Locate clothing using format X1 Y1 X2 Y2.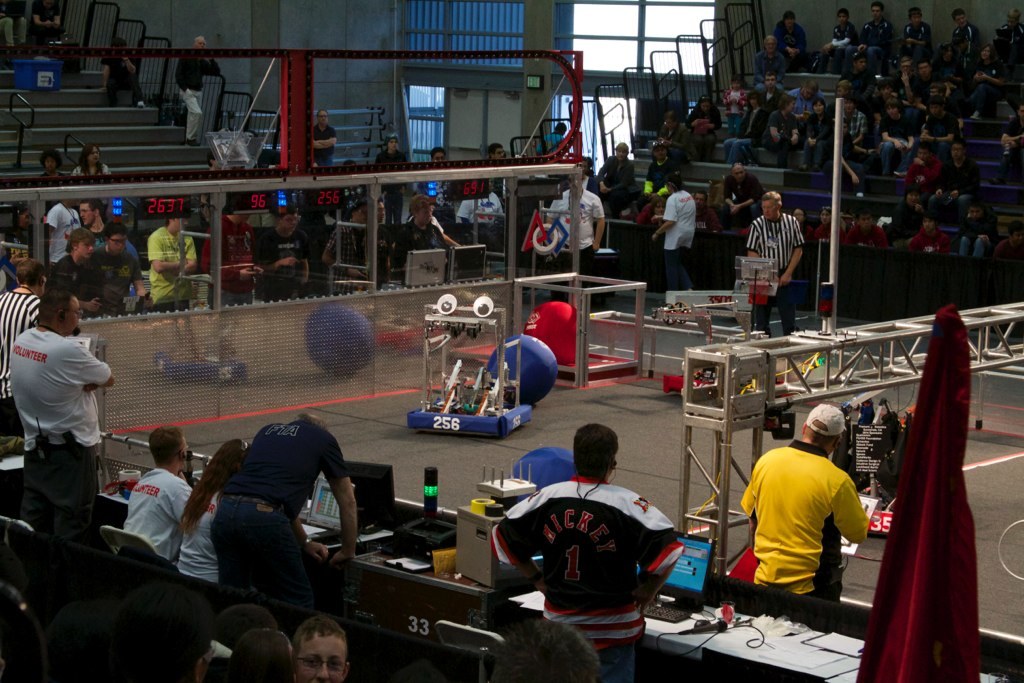
124 467 193 561.
